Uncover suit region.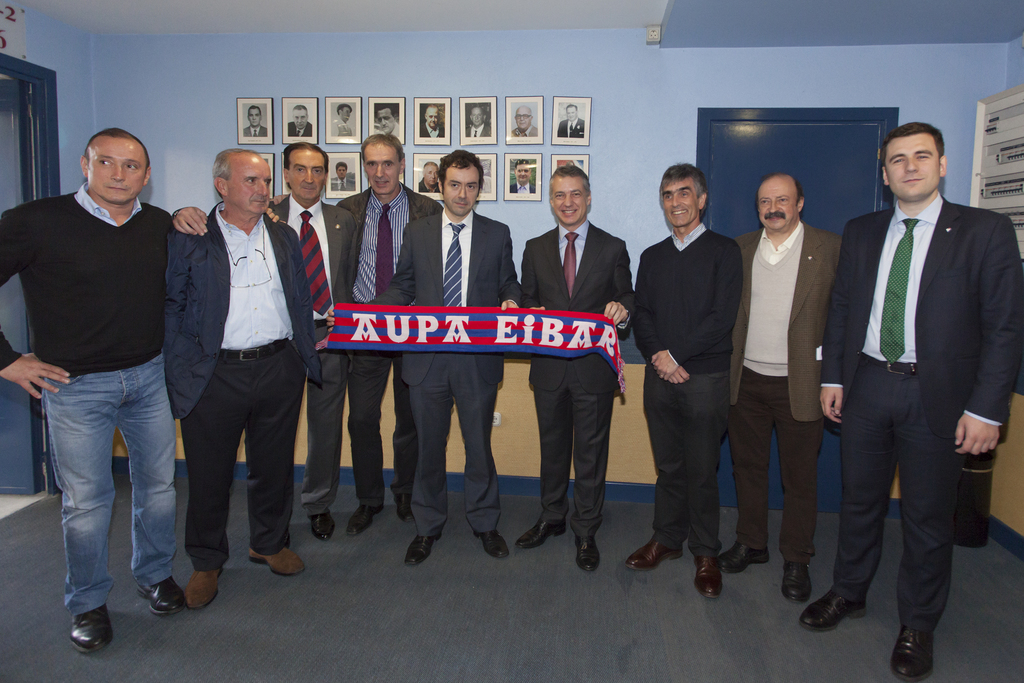
Uncovered: bbox=[264, 196, 351, 513].
